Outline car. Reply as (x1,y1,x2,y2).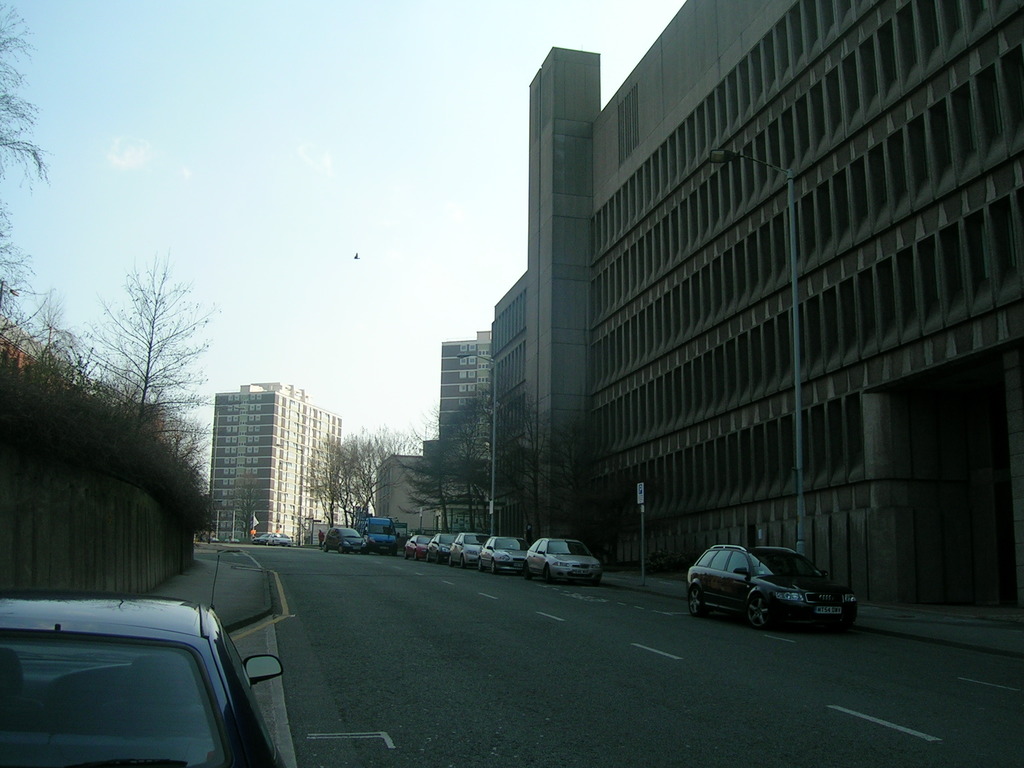
(681,541,849,633).
